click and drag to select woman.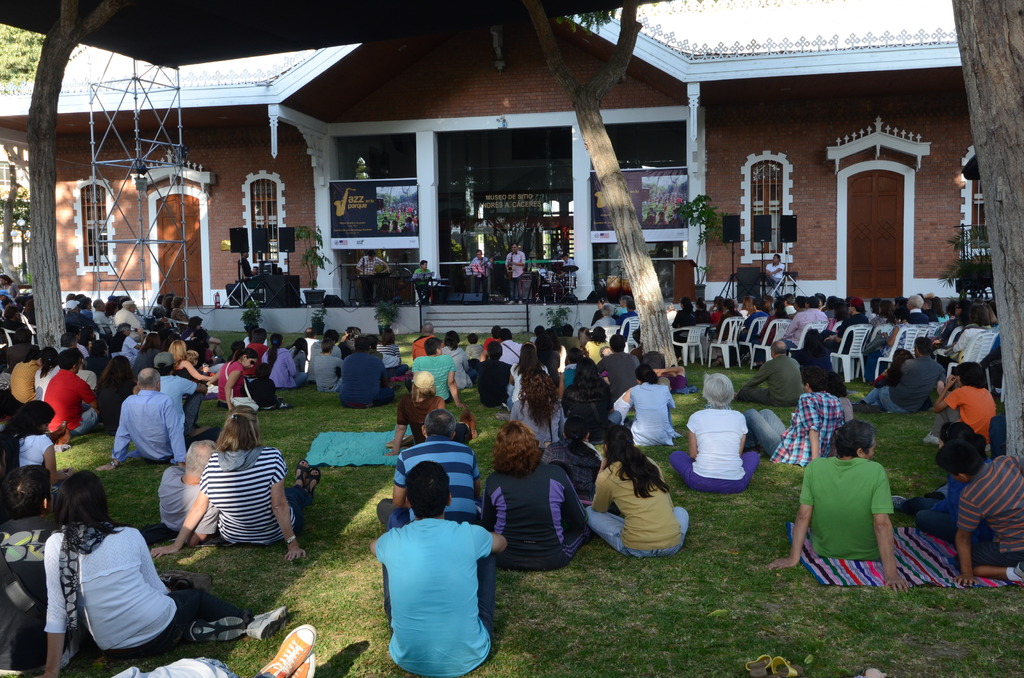
Selection: (left=930, top=290, right=952, bottom=335).
